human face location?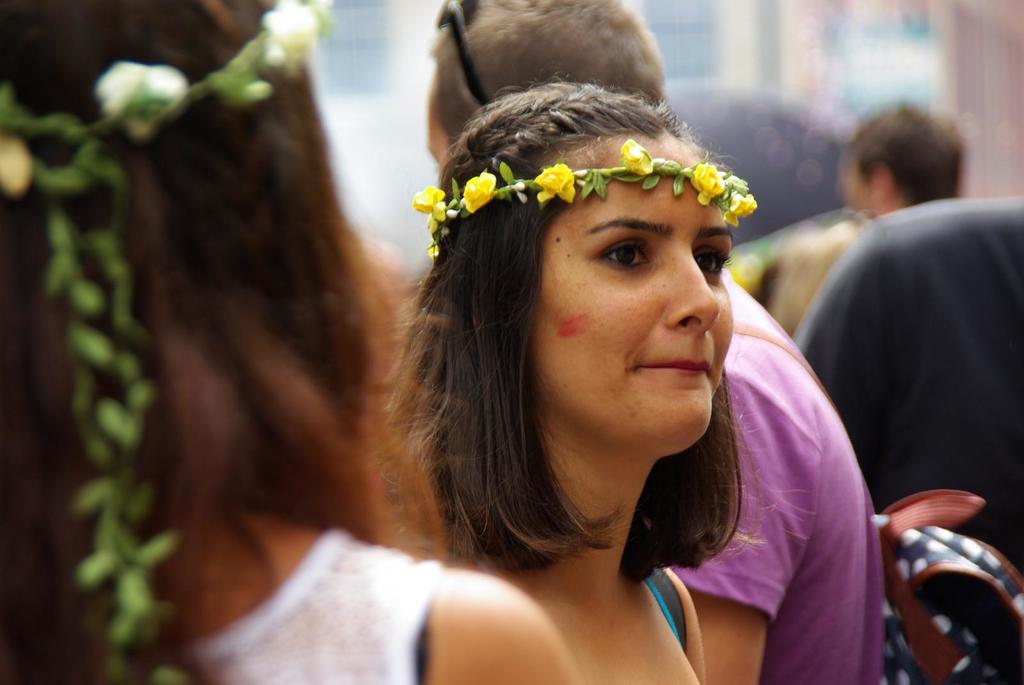
x1=531, y1=138, x2=732, y2=452
